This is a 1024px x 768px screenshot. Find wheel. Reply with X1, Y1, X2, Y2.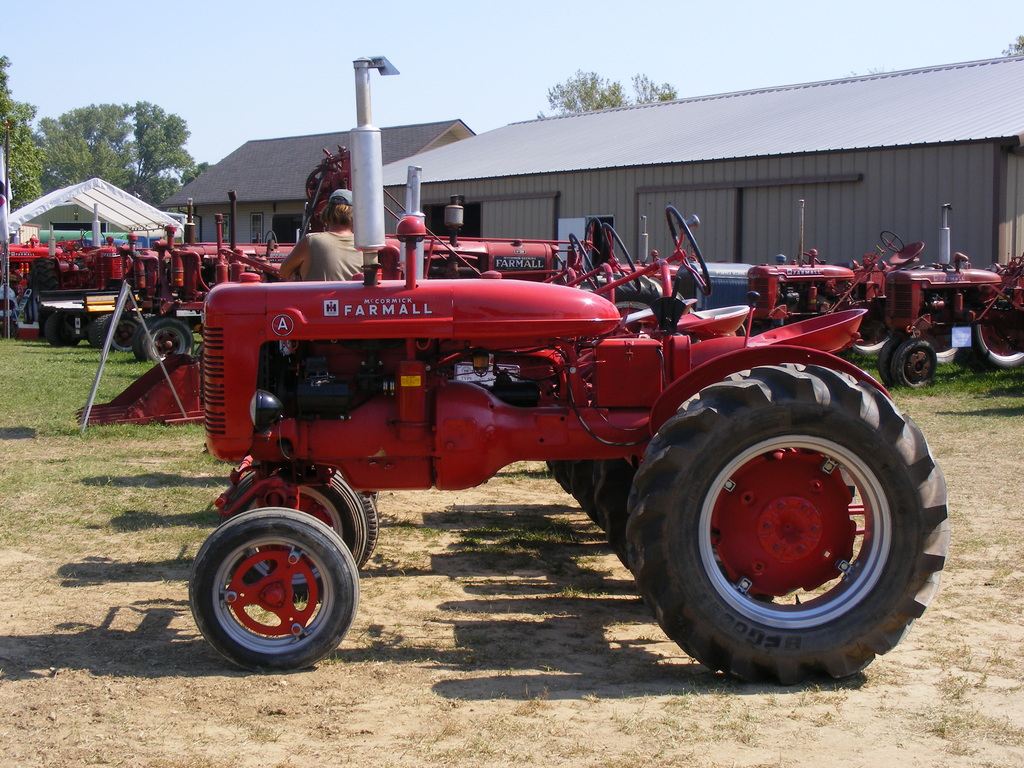
877, 337, 907, 390.
